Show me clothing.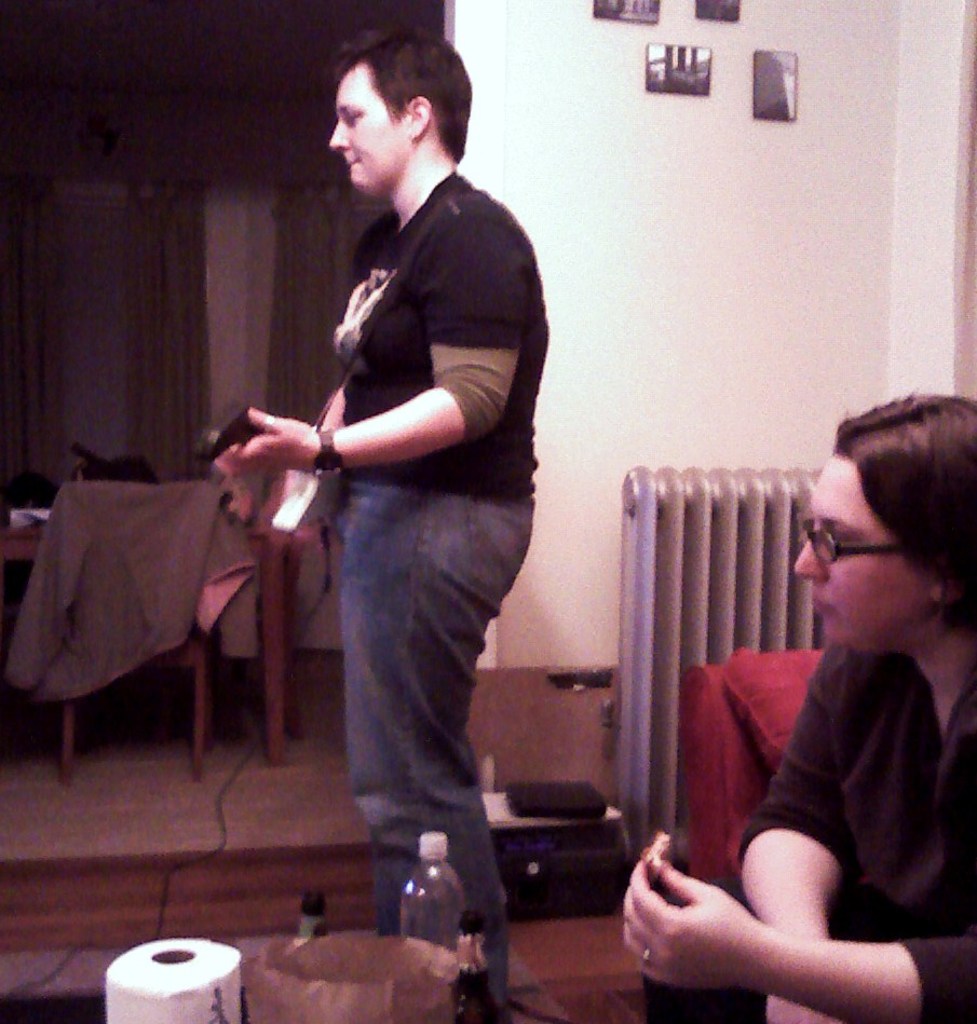
clothing is here: rect(334, 165, 551, 1018).
